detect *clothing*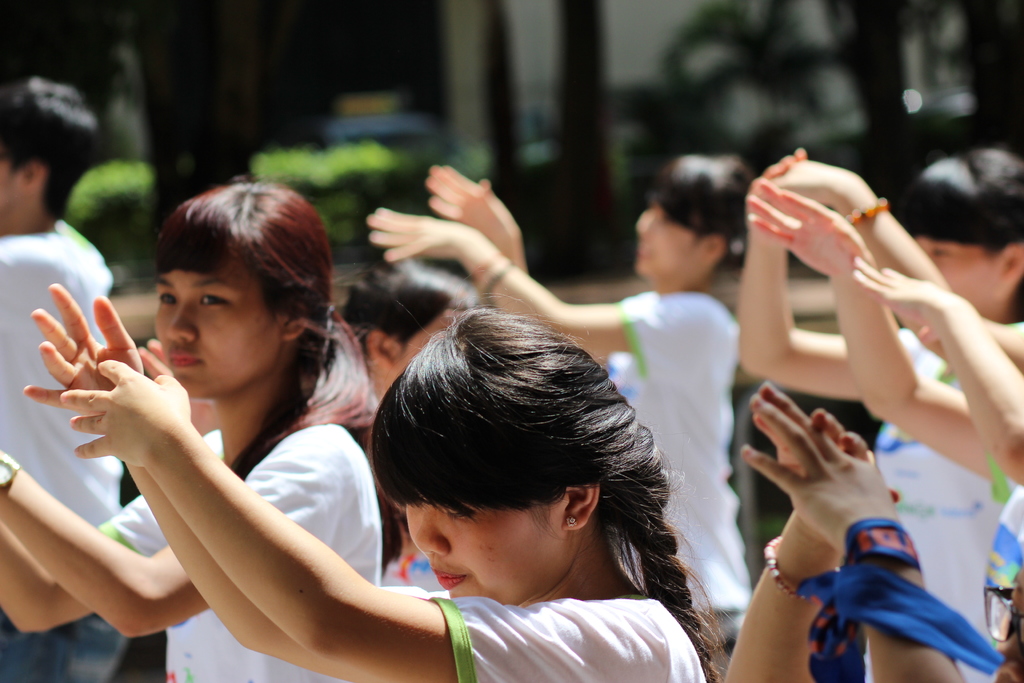
box=[214, 414, 380, 682]
